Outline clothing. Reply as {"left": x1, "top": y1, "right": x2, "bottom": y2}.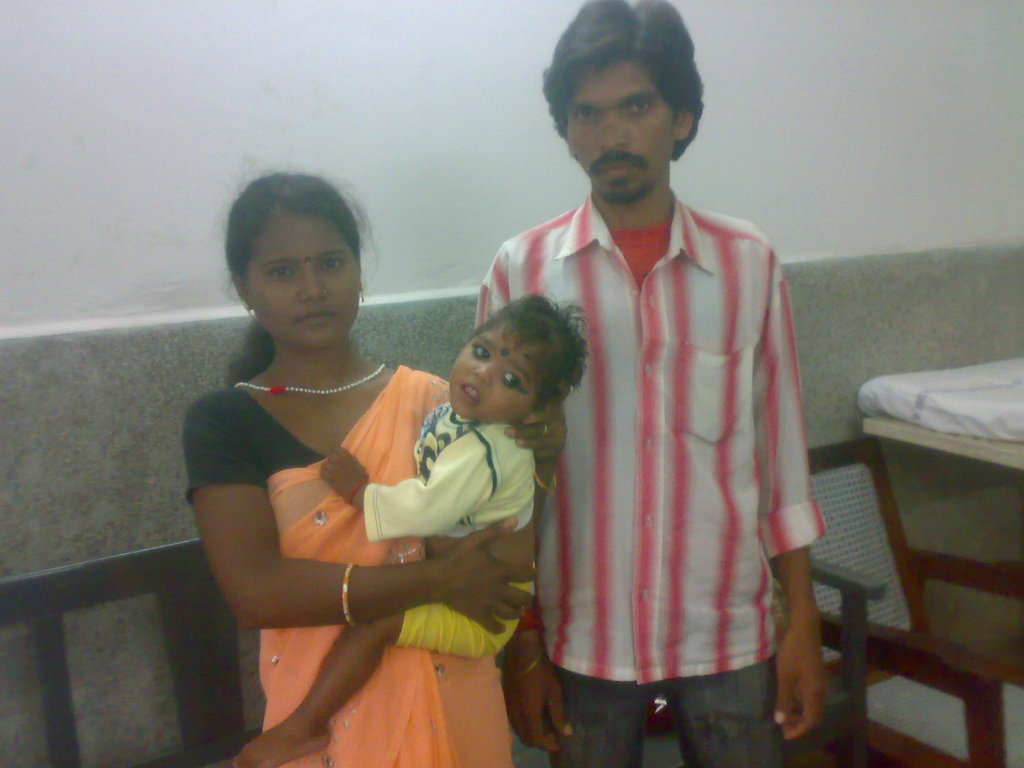
{"left": 510, "top": 174, "right": 822, "bottom": 751}.
